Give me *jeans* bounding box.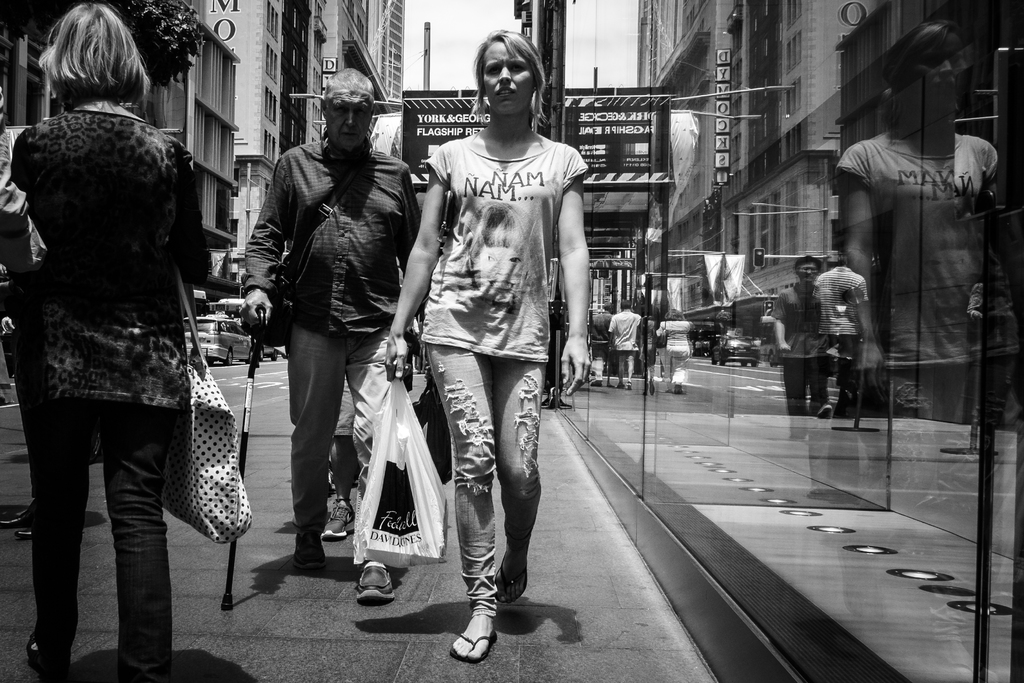
(left=31, top=399, right=182, bottom=669).
